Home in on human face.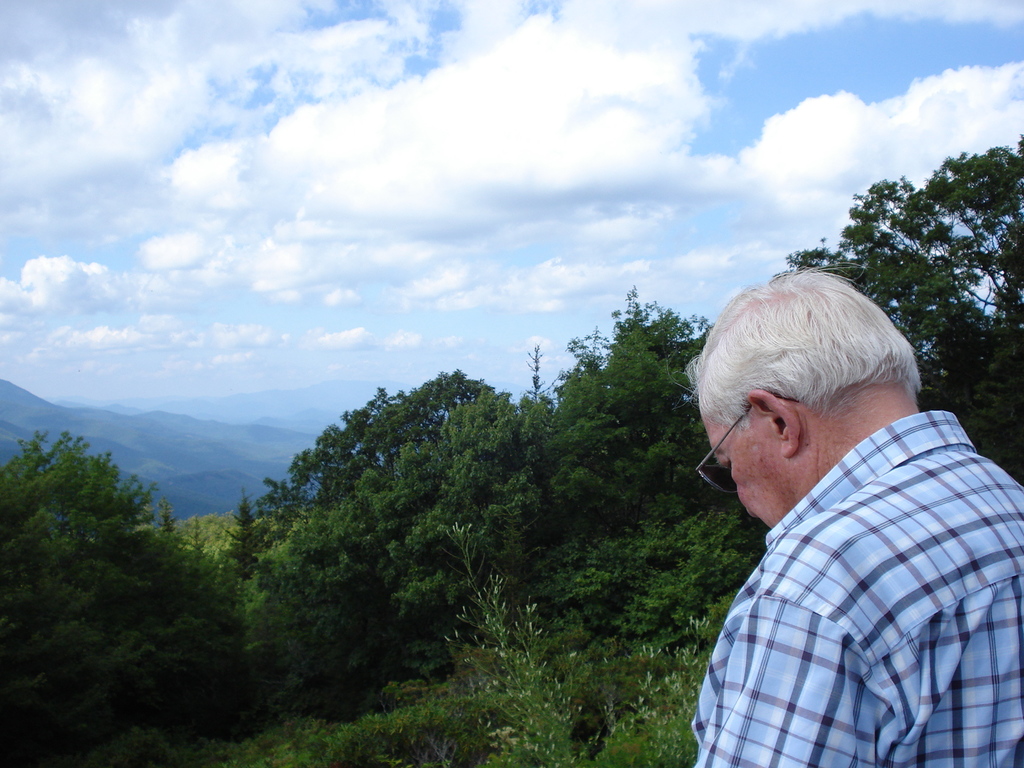
Homed in at <box>697,405,787,532</box>.
